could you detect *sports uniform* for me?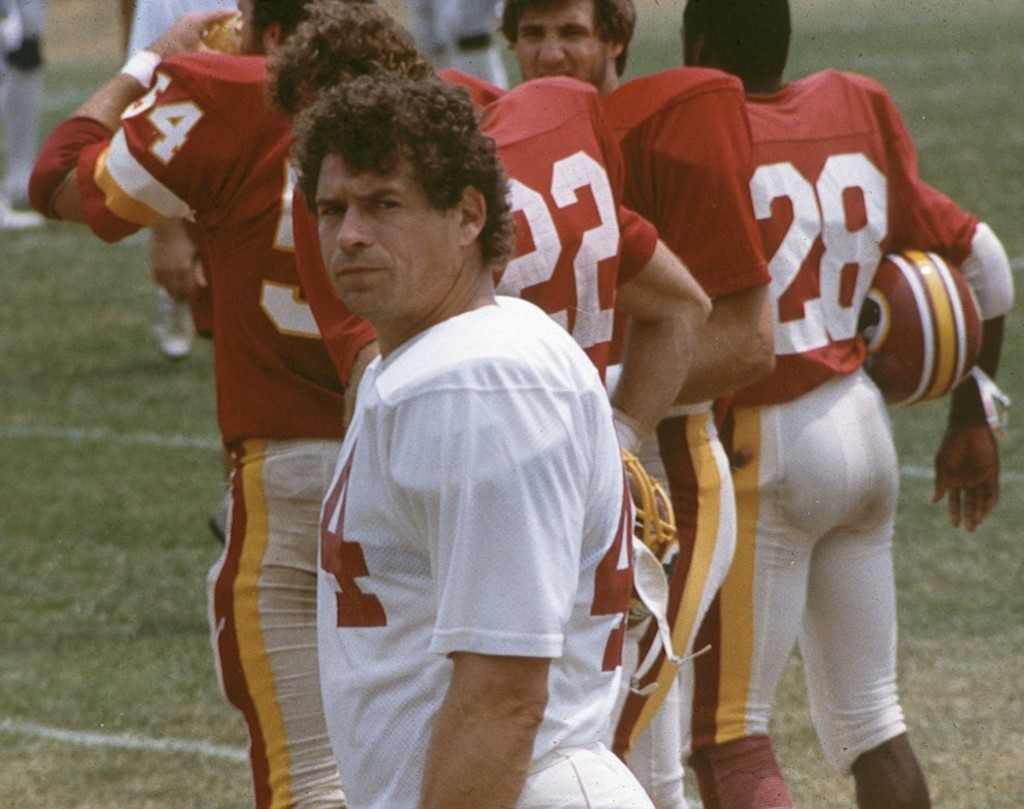
Detection result: x1=0, y1=0, x2=49, y2=230.
